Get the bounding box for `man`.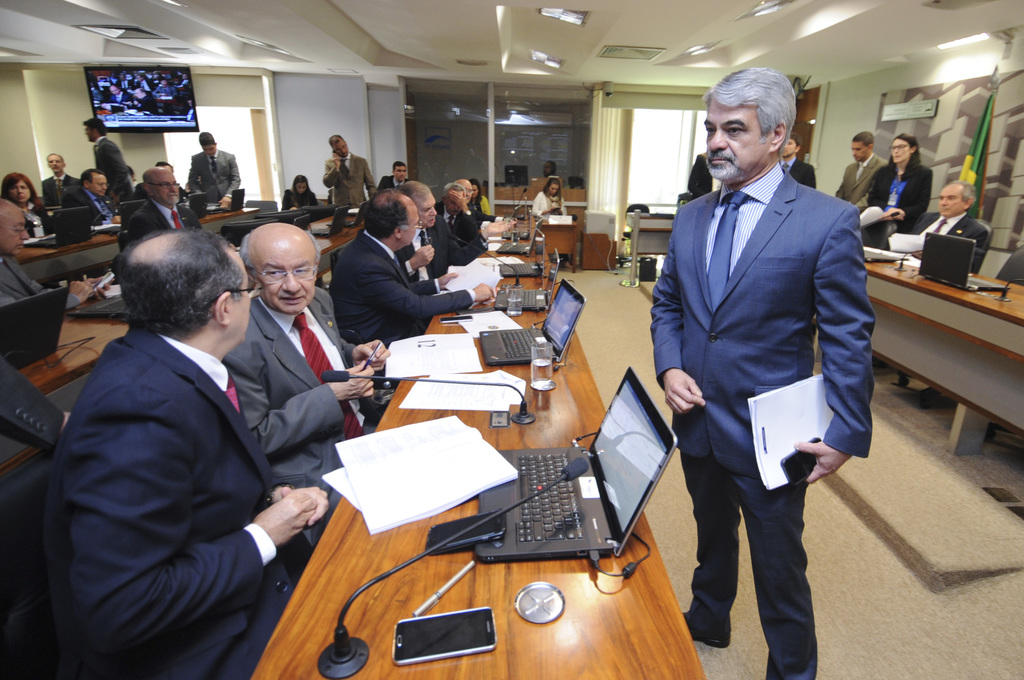
box(321, 134, 376, 211).
